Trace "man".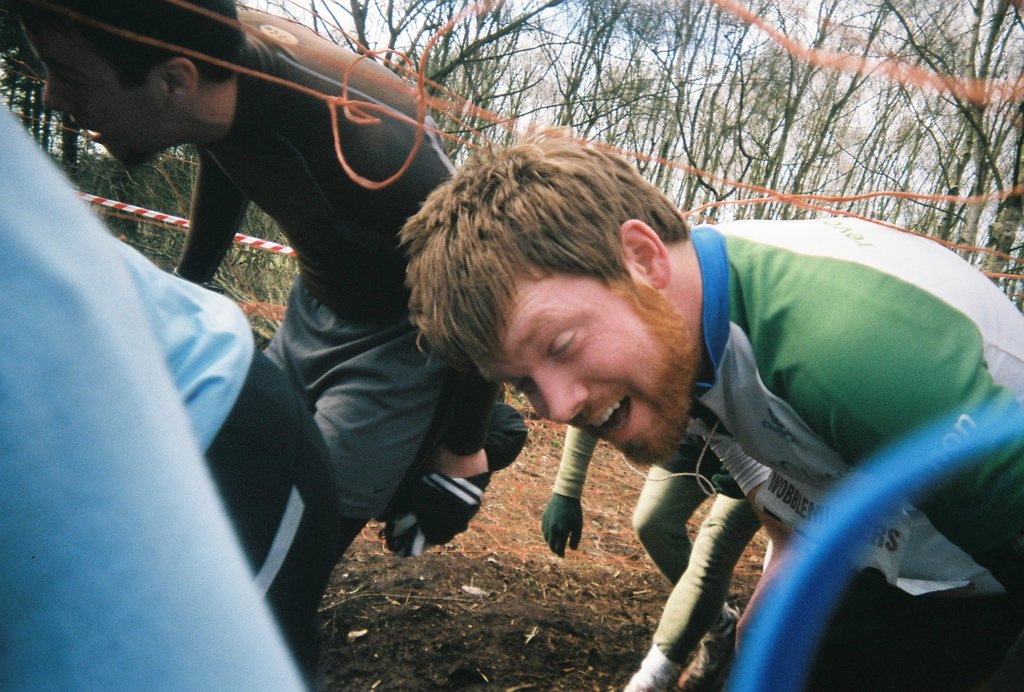
Traced to (x1=390, y1=119, x2=1023, y2=691).
